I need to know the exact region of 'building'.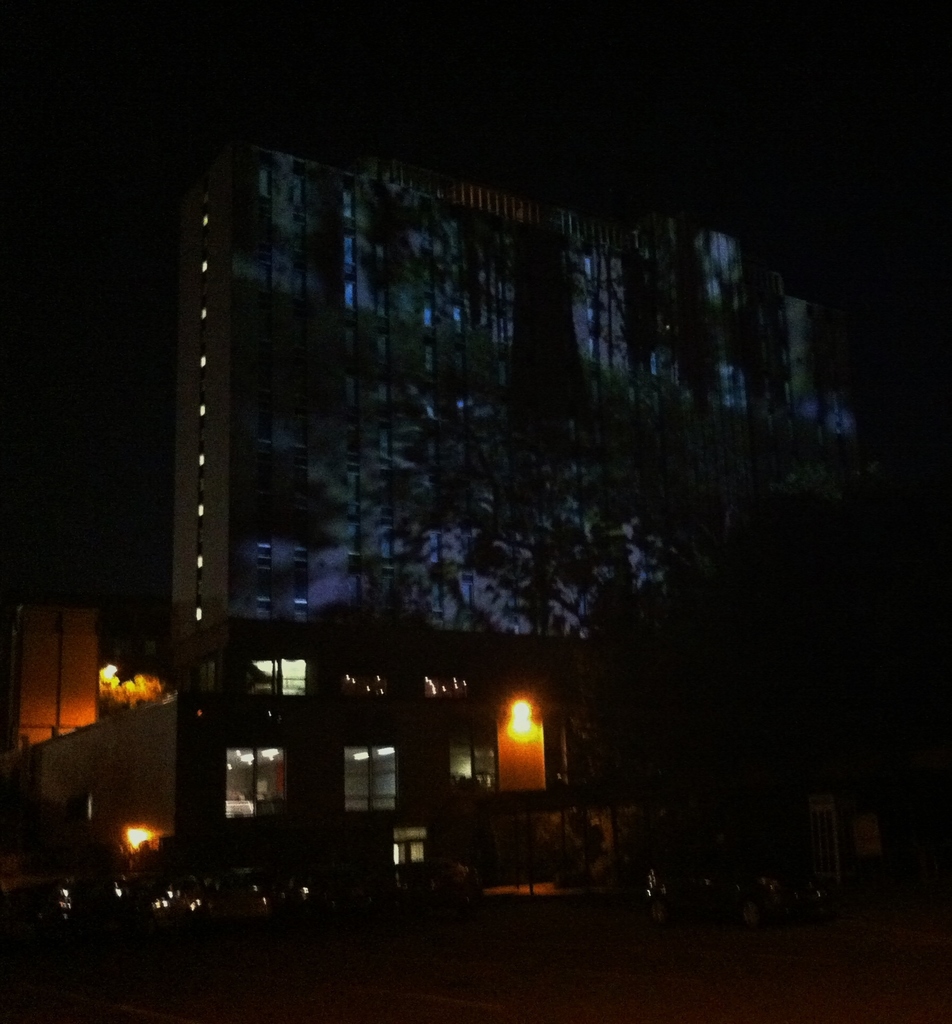
Region: box=[125, 122, 807, 809].
